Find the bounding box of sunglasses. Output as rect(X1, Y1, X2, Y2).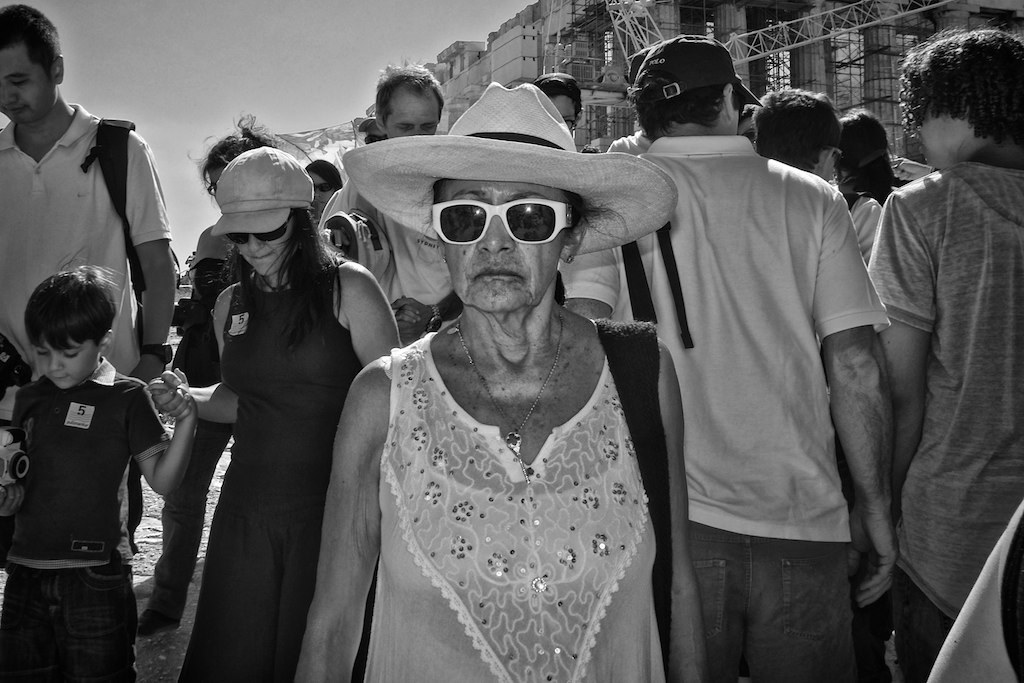
rect(228, 212, 297, 244).
